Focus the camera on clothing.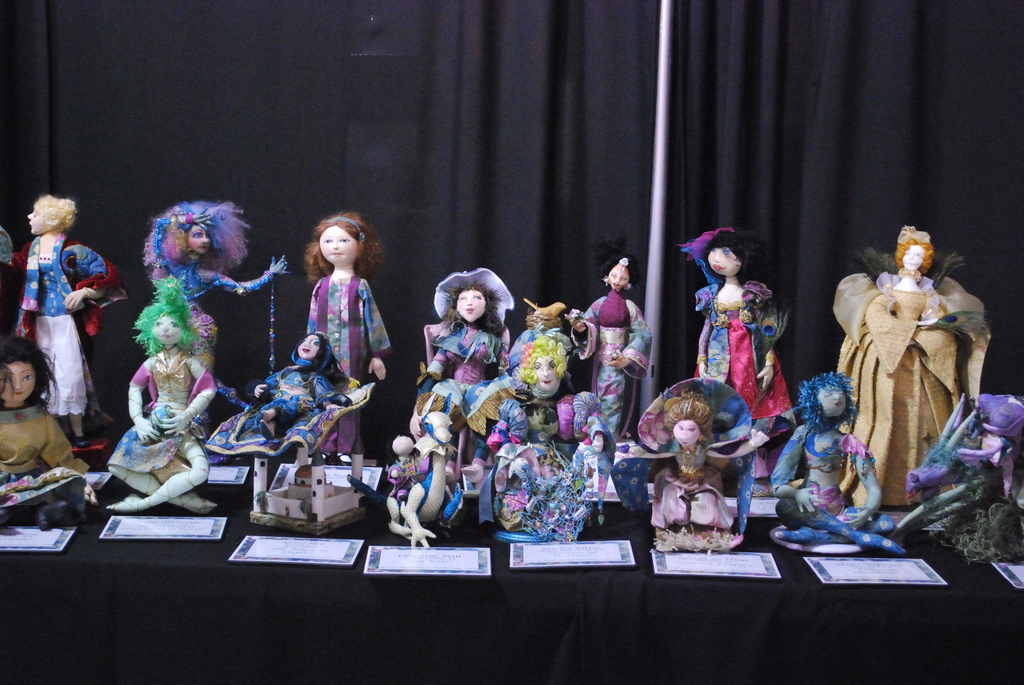
Focus region: <bbox>691, 274, 803, 426</bbox>.
